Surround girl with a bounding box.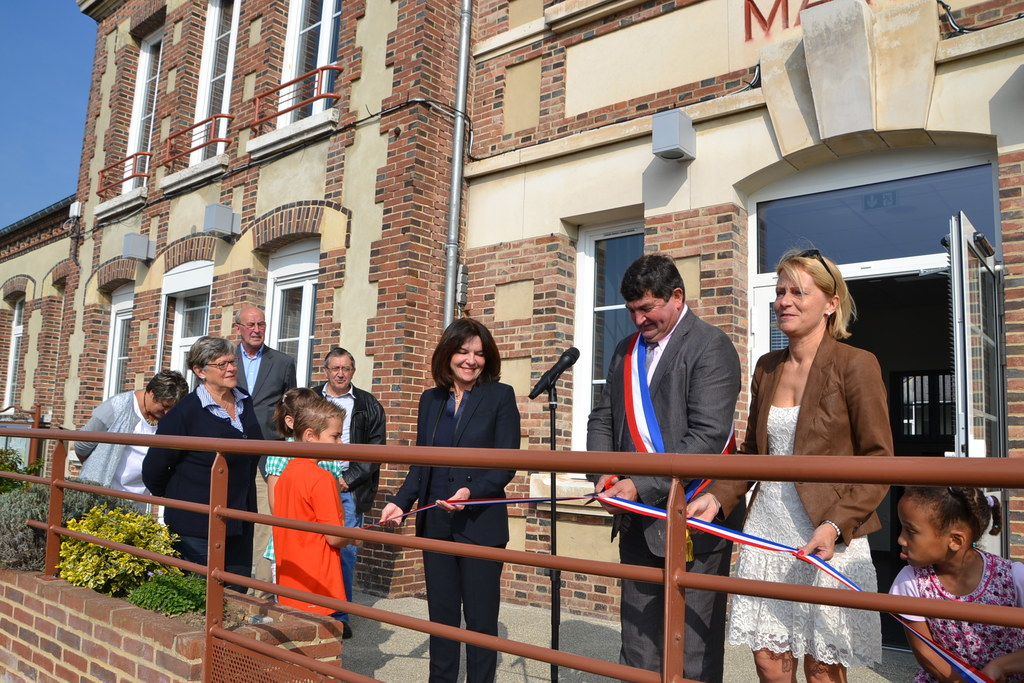
[668, 245, 895, 682].
